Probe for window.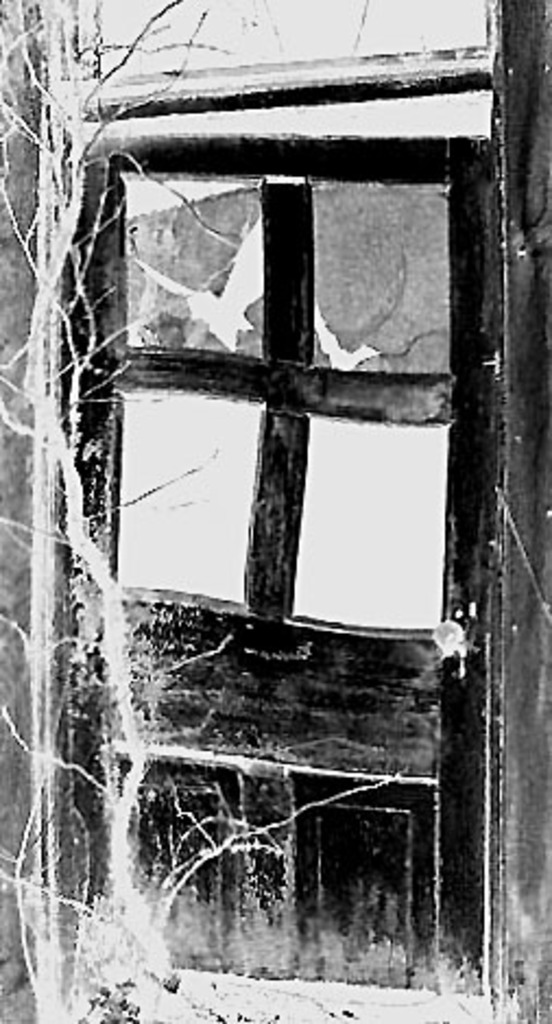
Probe result: <bbox>59, 35, 504, 836</bbox>.
